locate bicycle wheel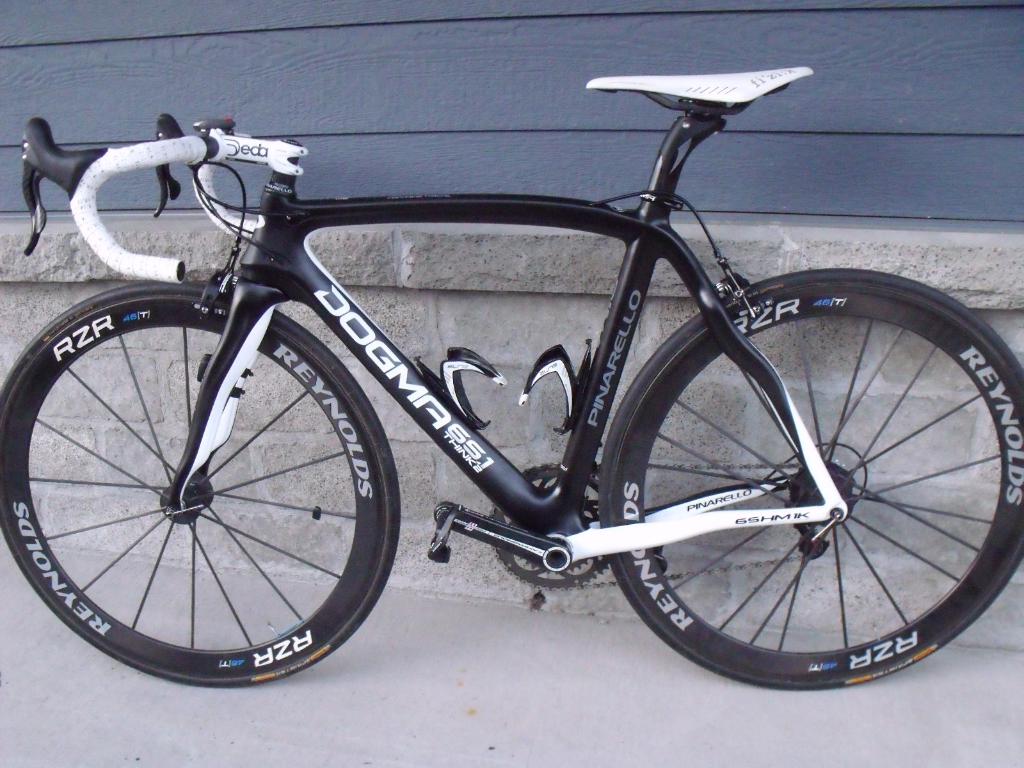
[588,294,1022,696]
